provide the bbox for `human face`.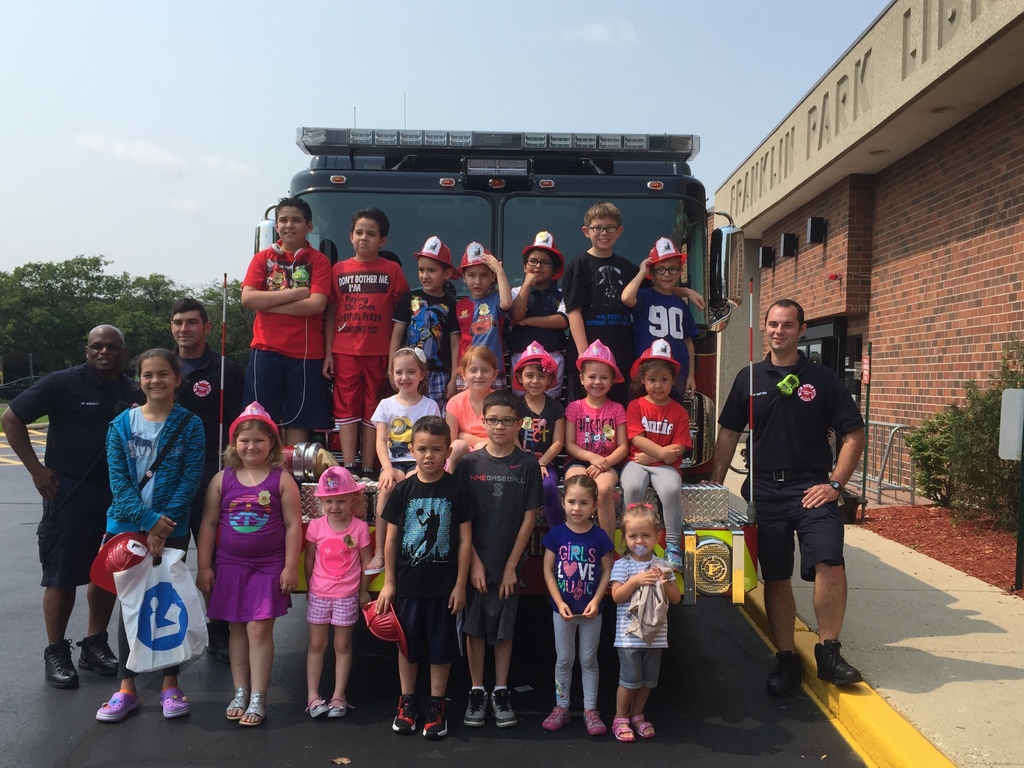
bbox=(419, 257, 445, 292).
